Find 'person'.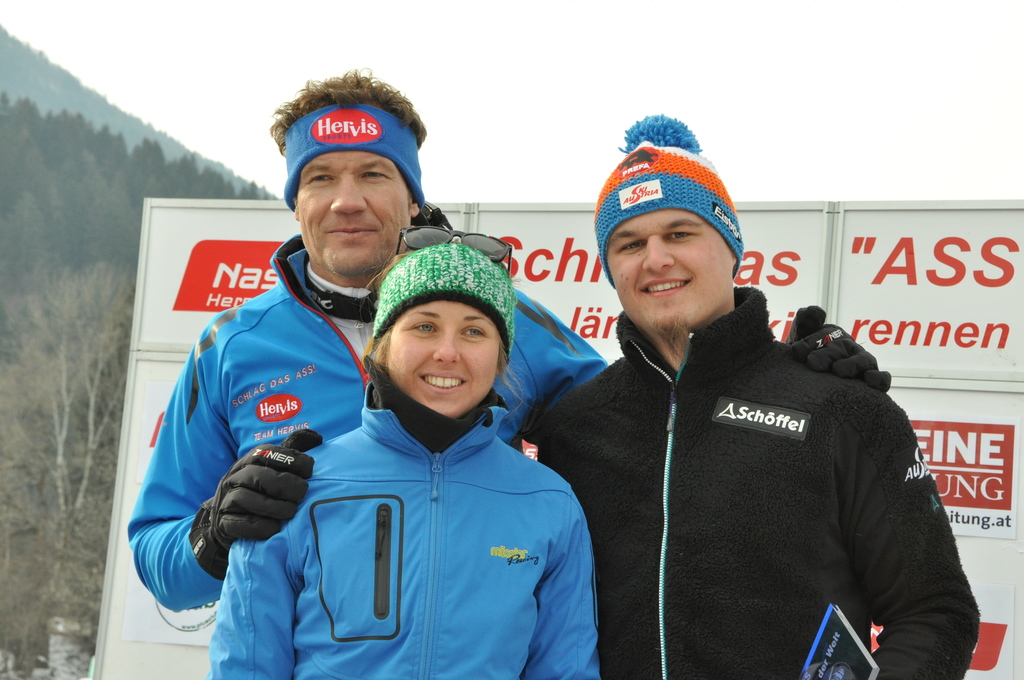
bbox=(208, 239, 602, 679).
